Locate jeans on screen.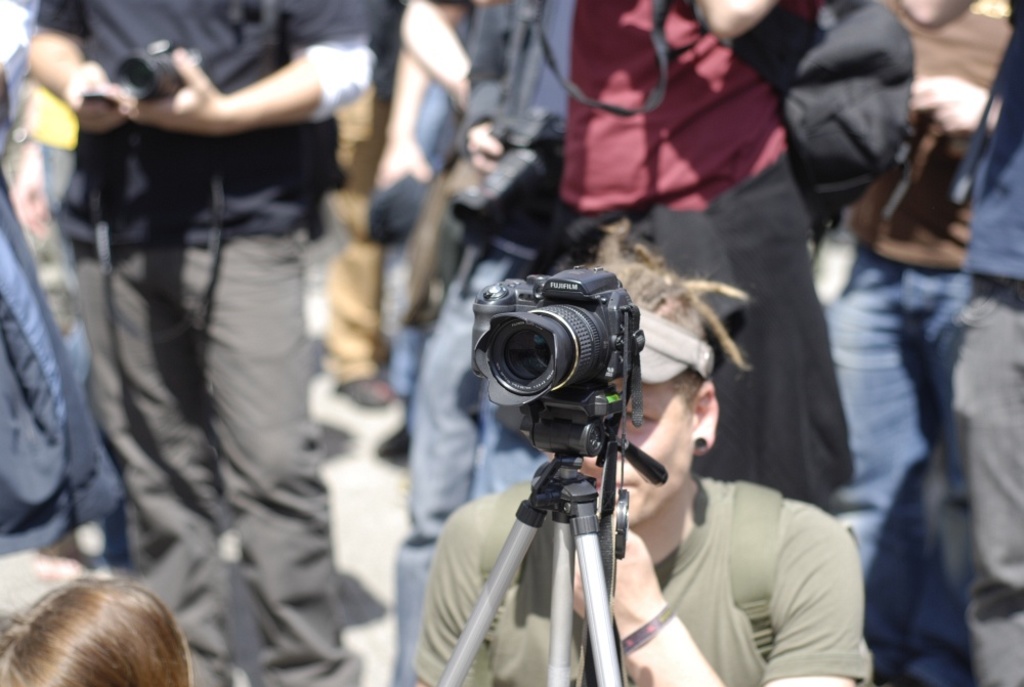
On screen at [100, 241, 367, 686].
